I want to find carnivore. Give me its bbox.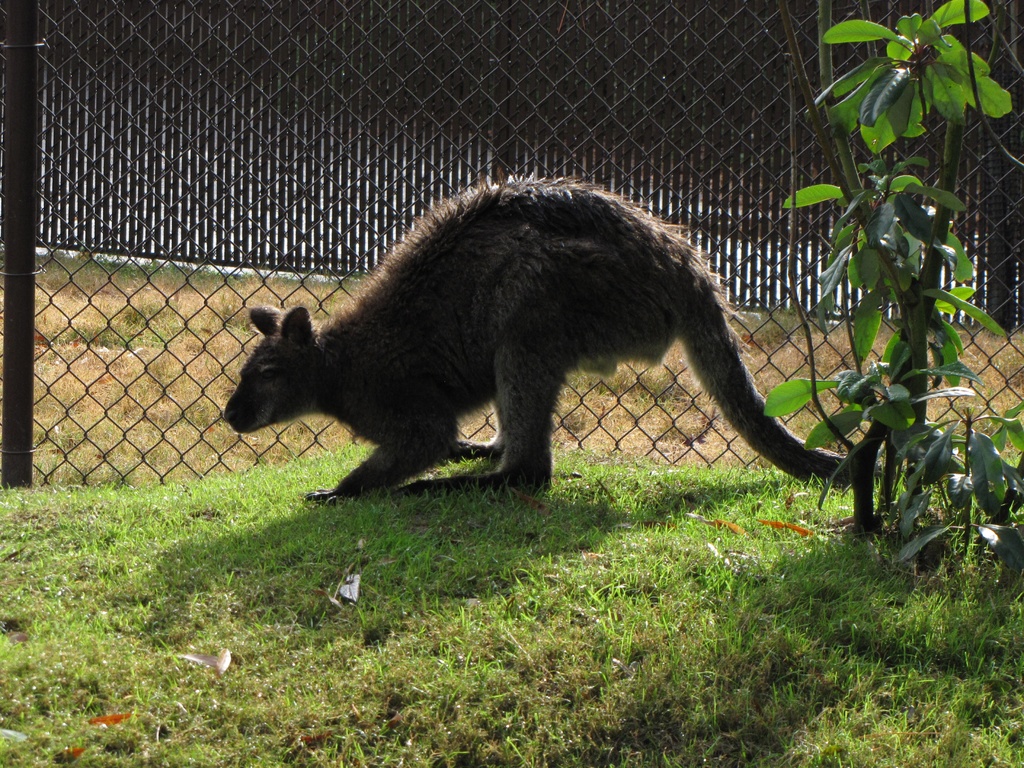
rect(209, 149, 900, 495).
